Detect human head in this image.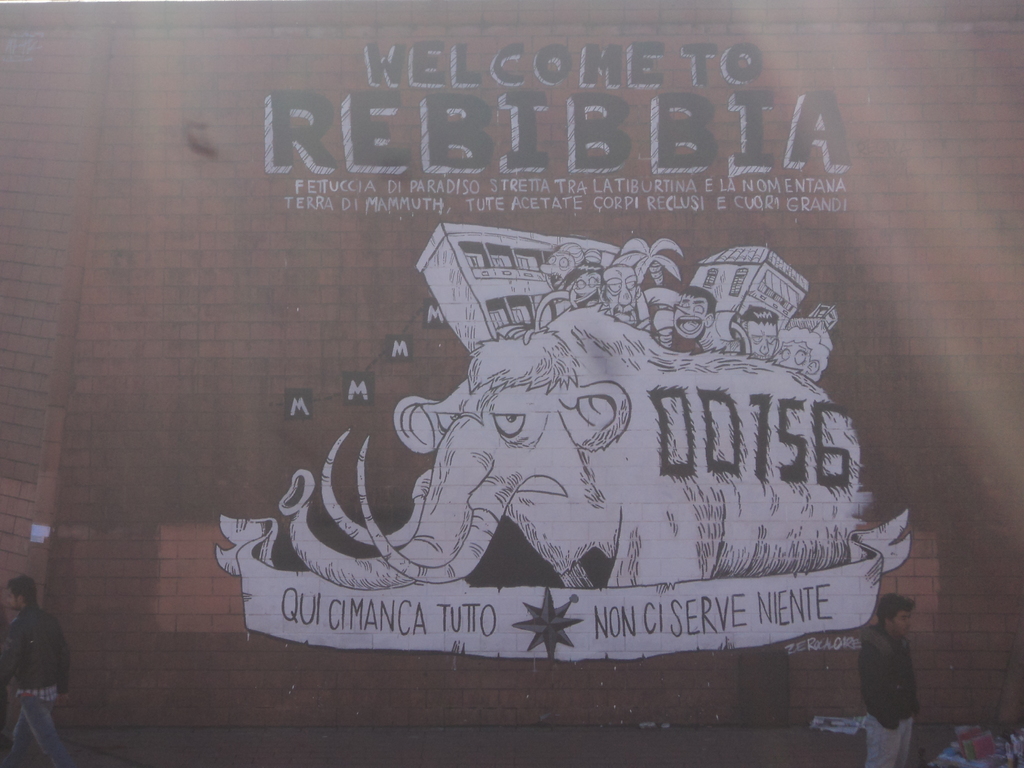
Detection: {"x1": 771, "y1": 324, "x2": 828, "y2": 385}.
